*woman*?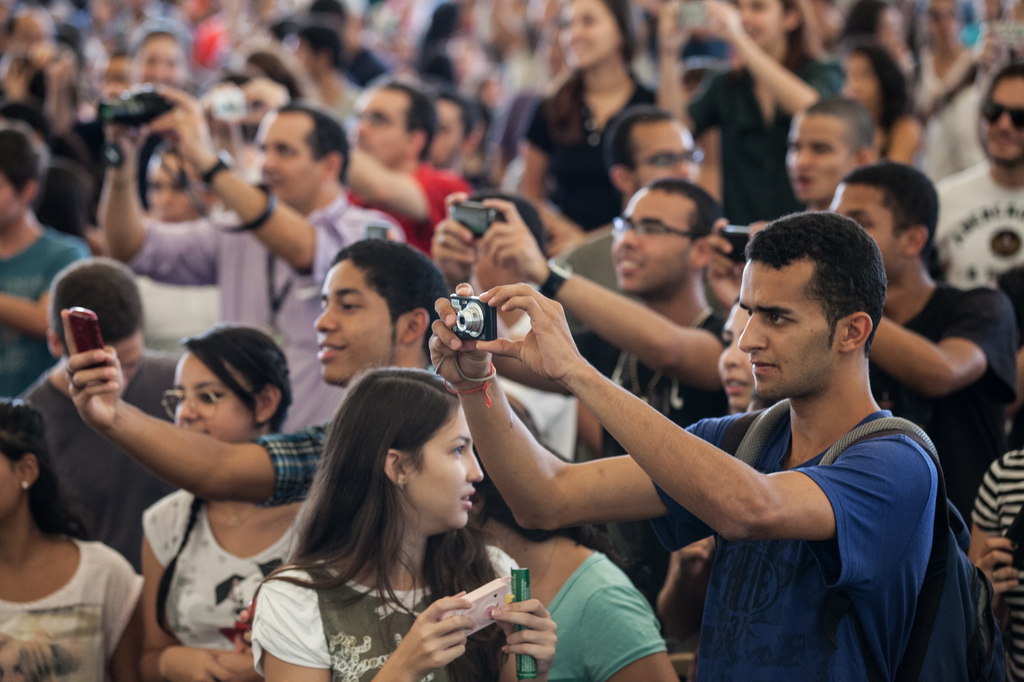
[138, 317, 309, 681]
